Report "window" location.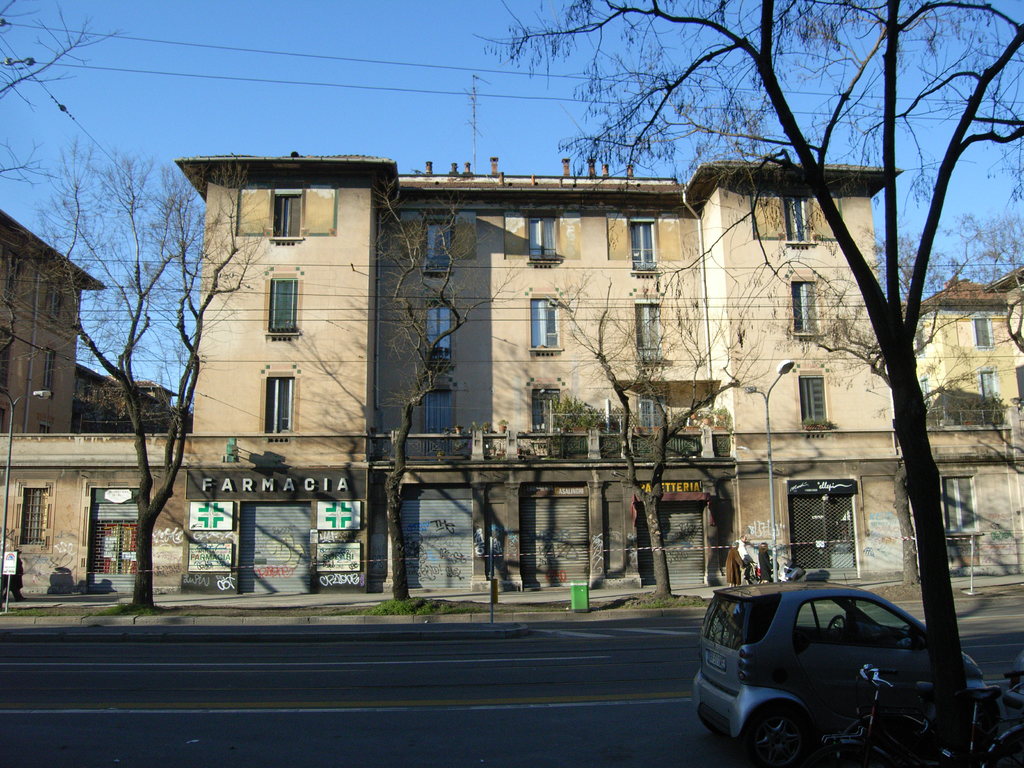
Report: 419:304:451:367.
